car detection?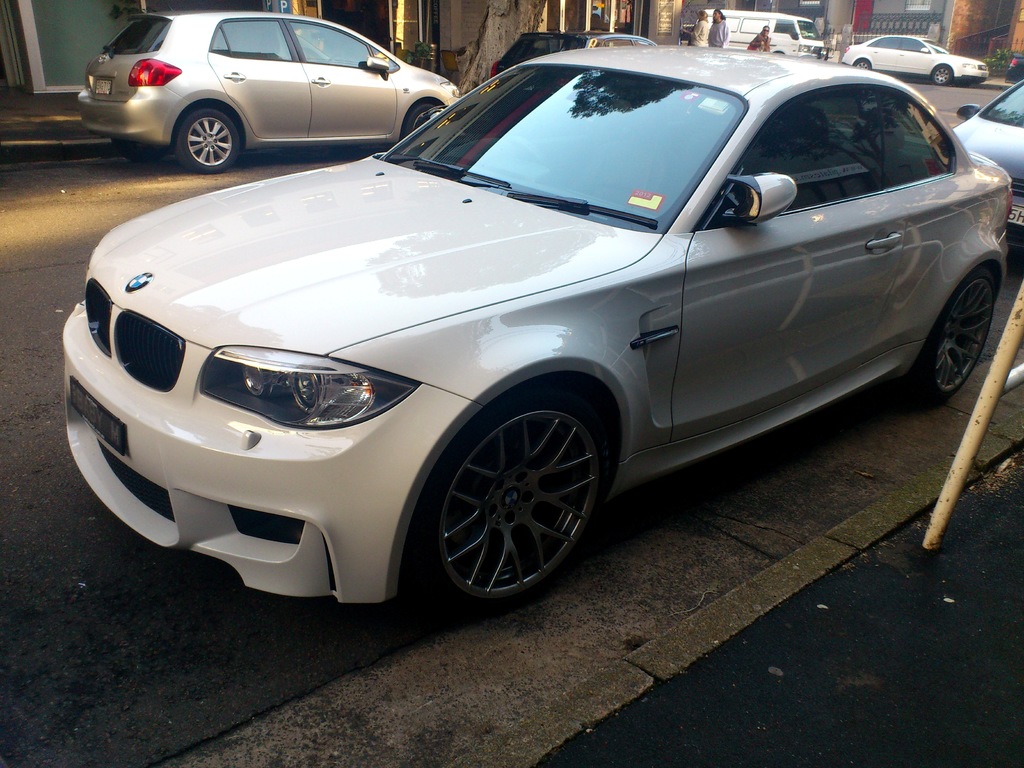
834/31/990/86
